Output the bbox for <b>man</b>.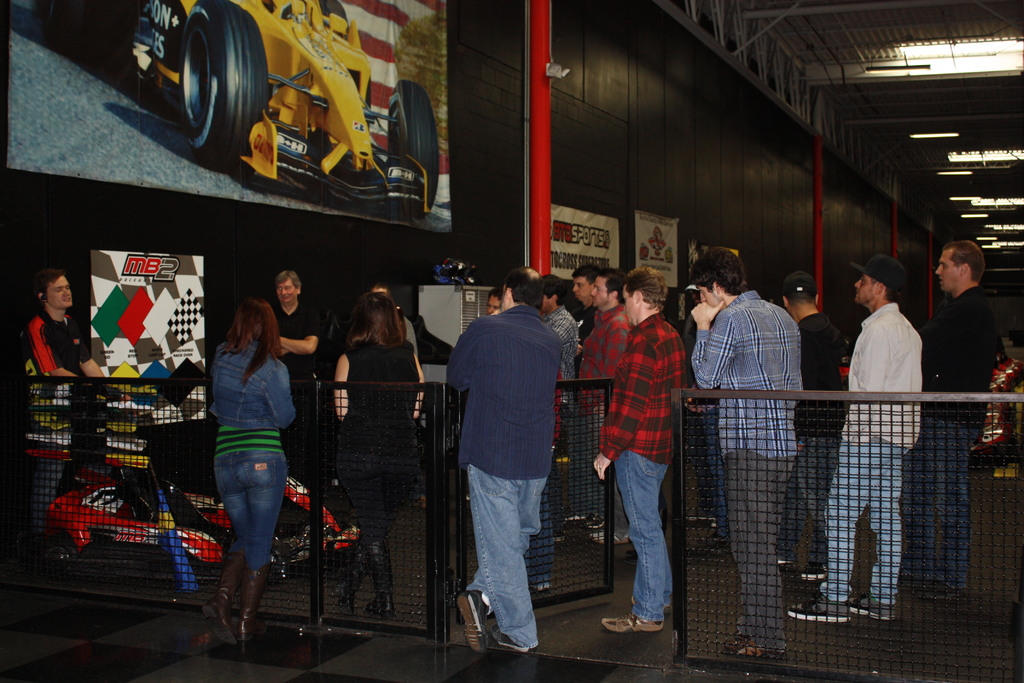
<region>785, 253, 929, 620</region>.
